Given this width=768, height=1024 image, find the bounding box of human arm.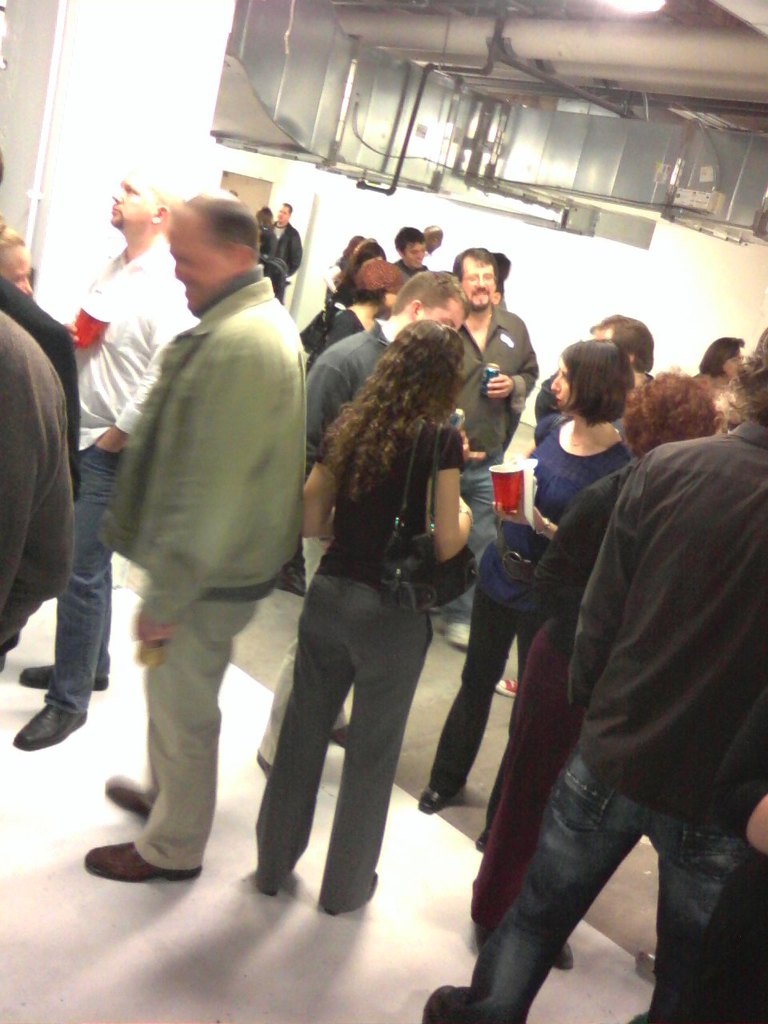
left=534, top=372, right=566, bottom=419.
